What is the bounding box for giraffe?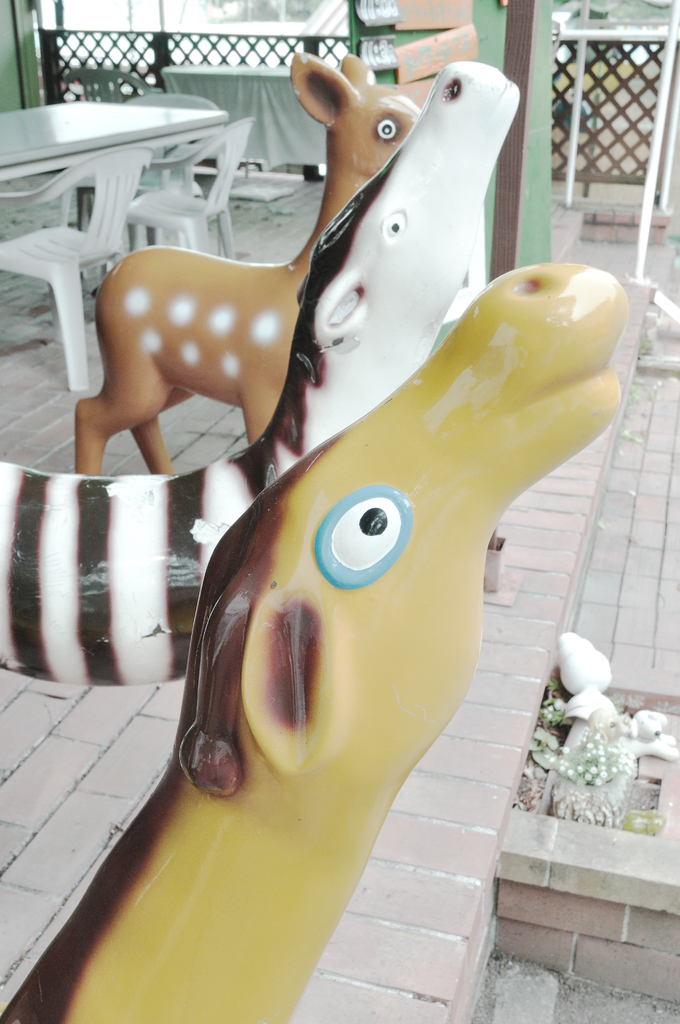
0,59,514,691.
